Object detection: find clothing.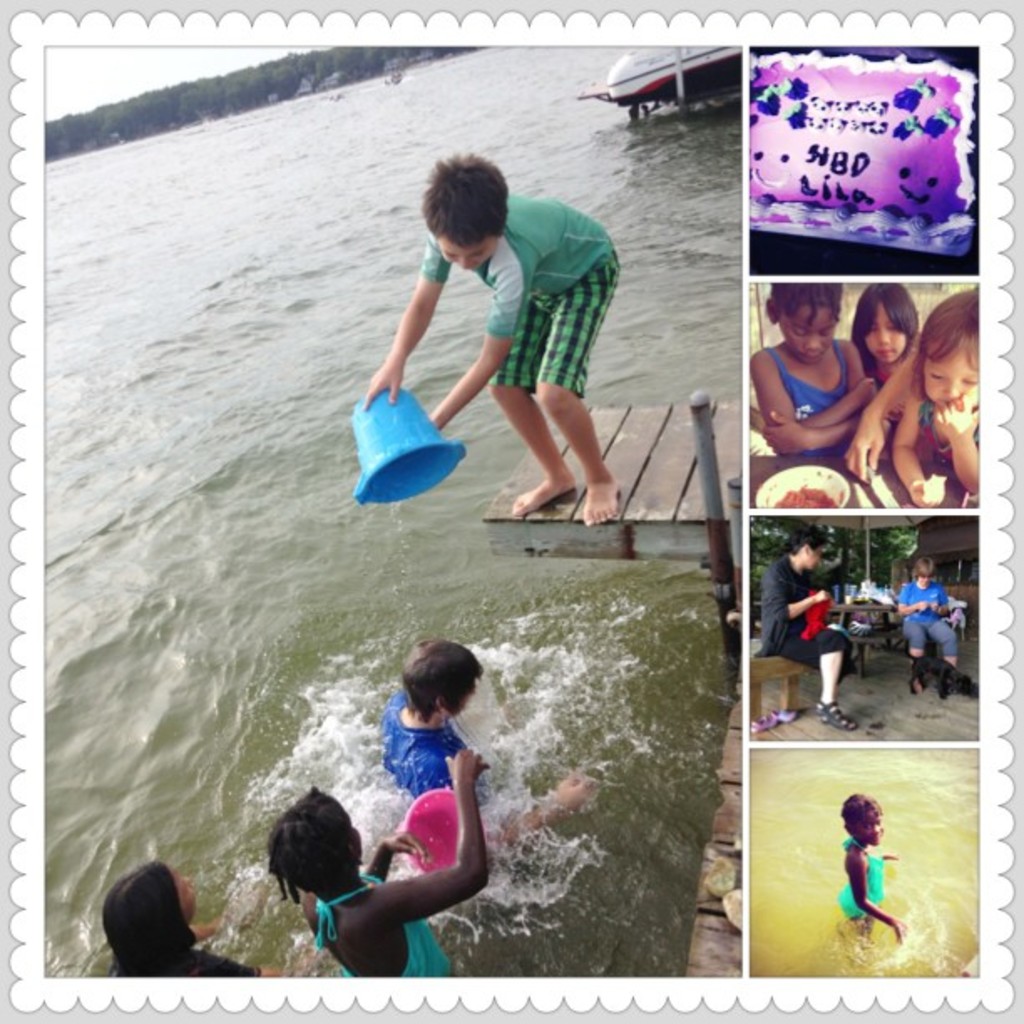
region(418, 191, 624, 398).
